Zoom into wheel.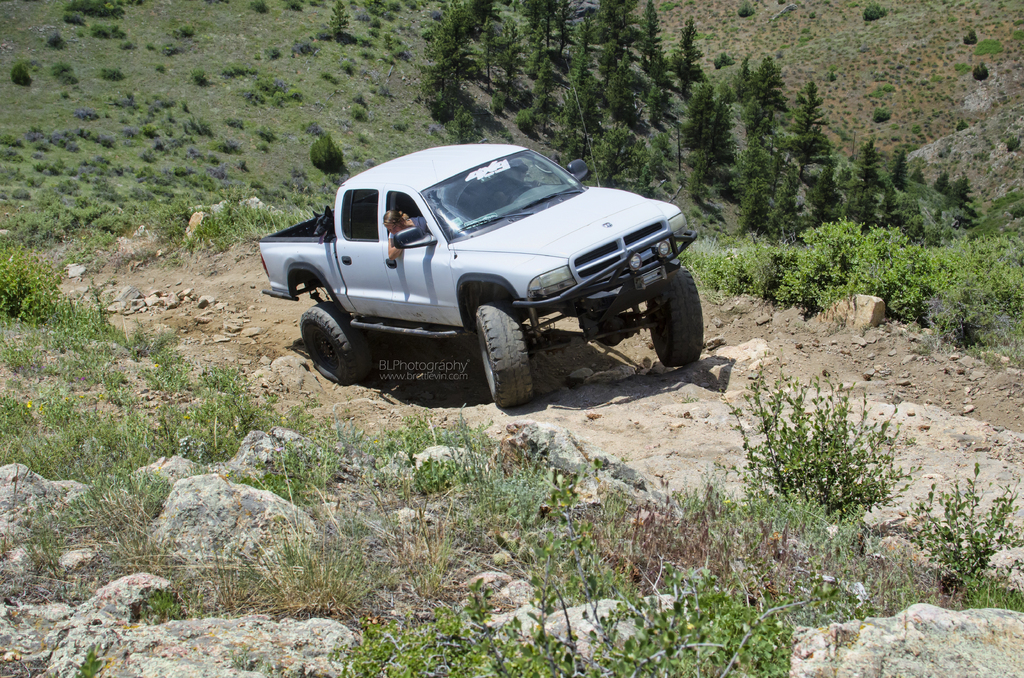
Zoom target: bbox(296, 287, 355, 383).
